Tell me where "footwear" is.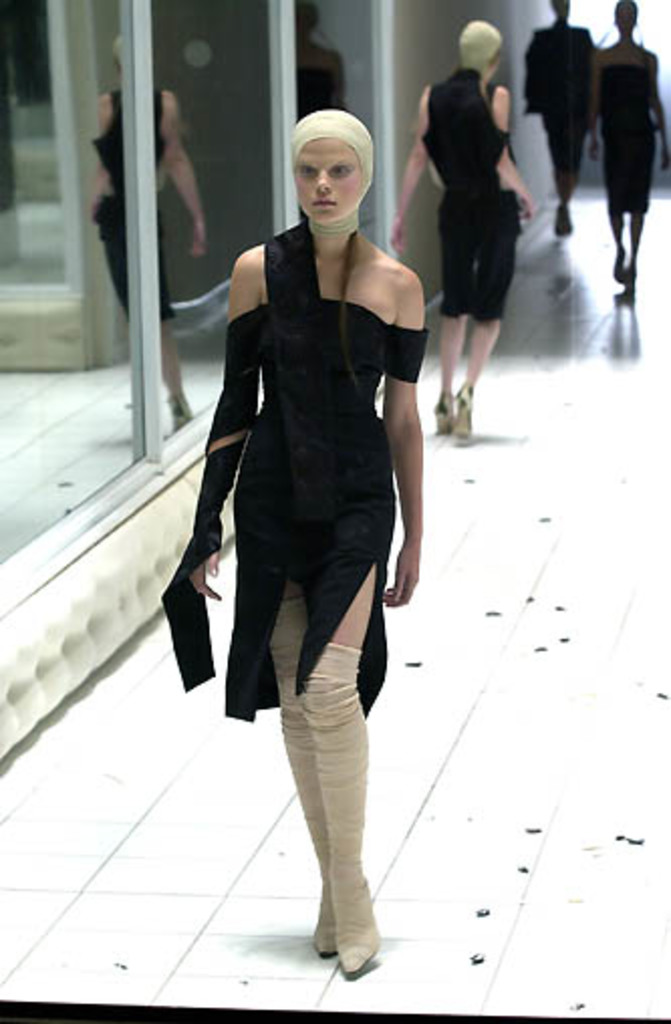
"footwear" is at locate(435, 389, 451, 431).
